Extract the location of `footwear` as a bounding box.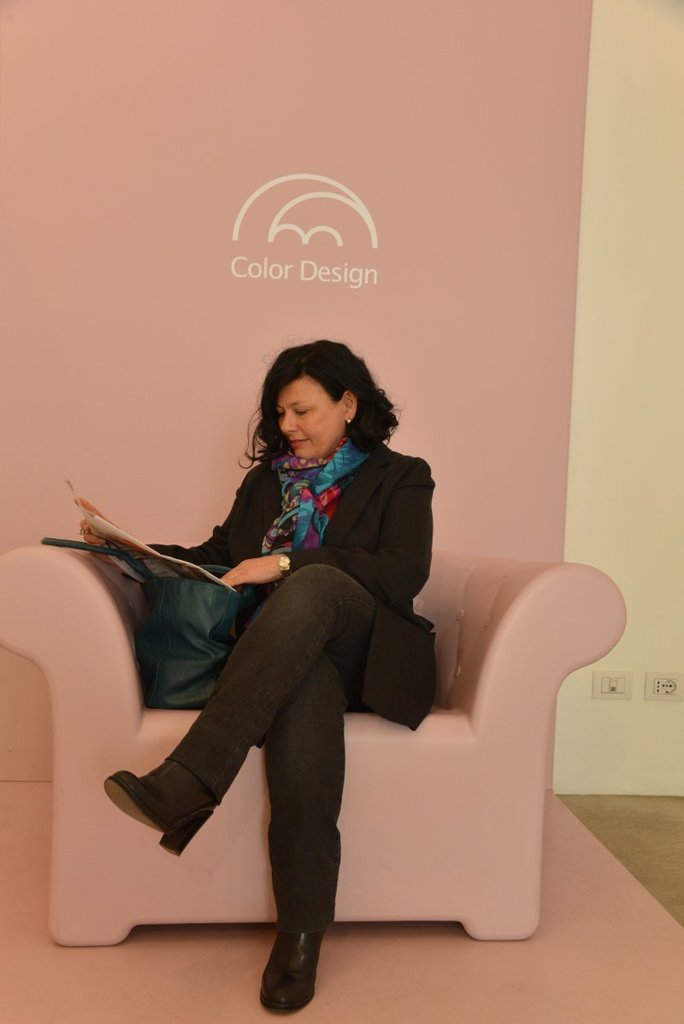
{"left": 258, "top": 933, "right": 327, "bottom": 1012}.
